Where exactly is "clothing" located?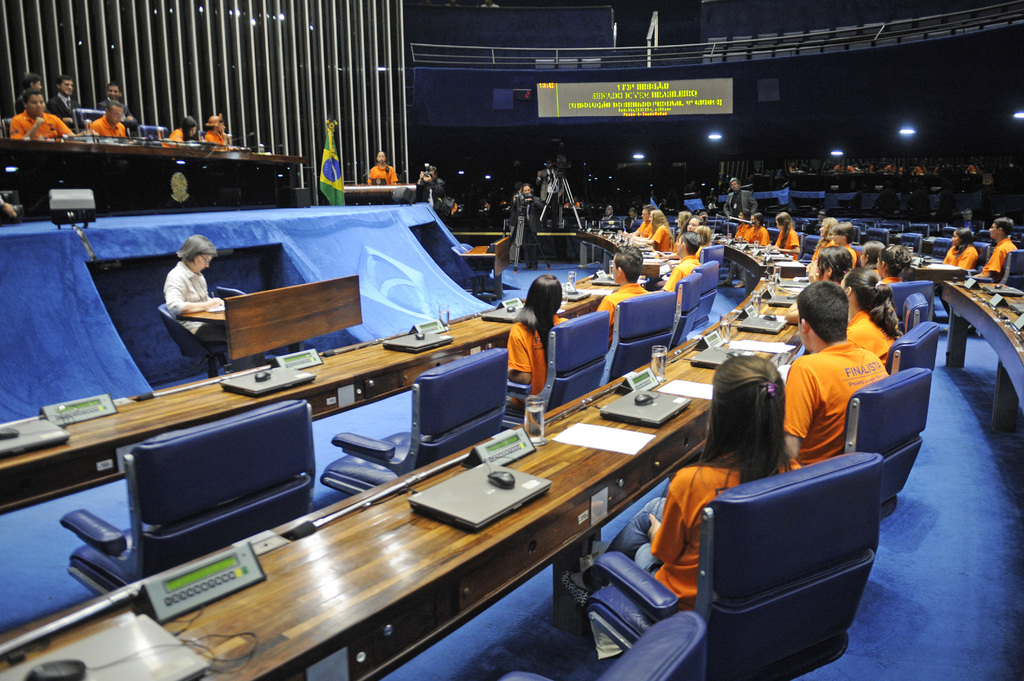
Its bounding box is bbox=[634, 223, 652, 238].
